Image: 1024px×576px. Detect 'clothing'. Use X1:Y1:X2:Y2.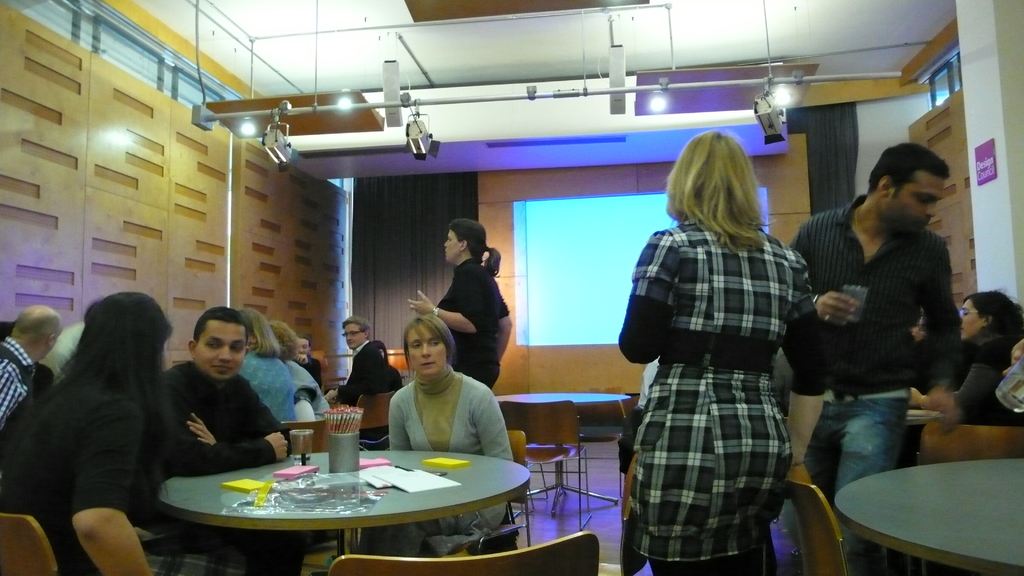
339:339:399:445.
